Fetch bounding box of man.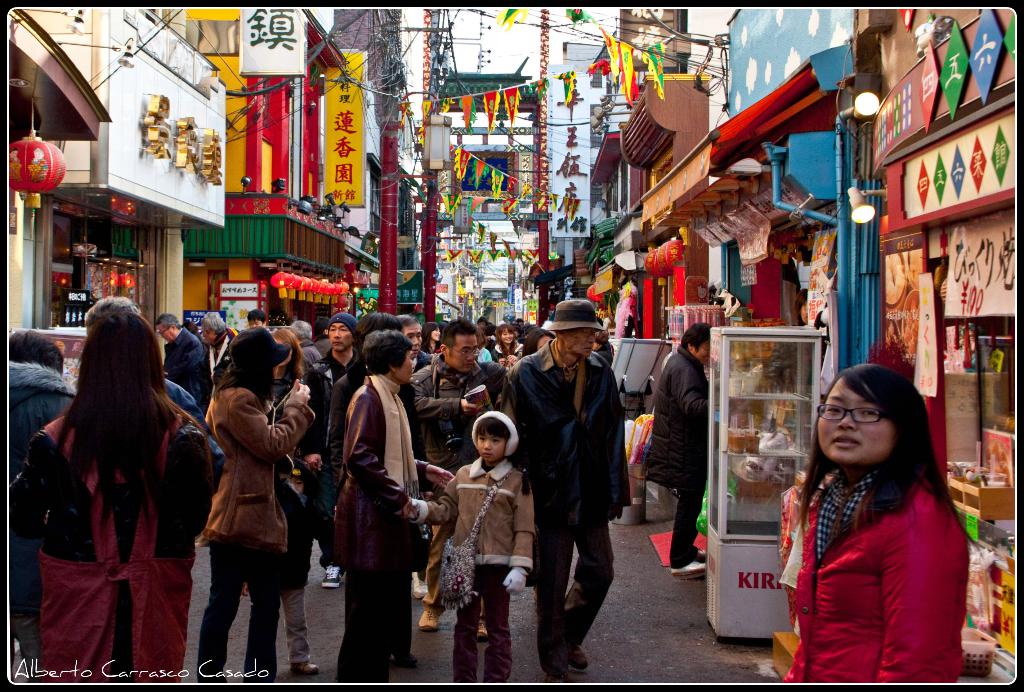
Bbox: (154, 316, 213, 413).
